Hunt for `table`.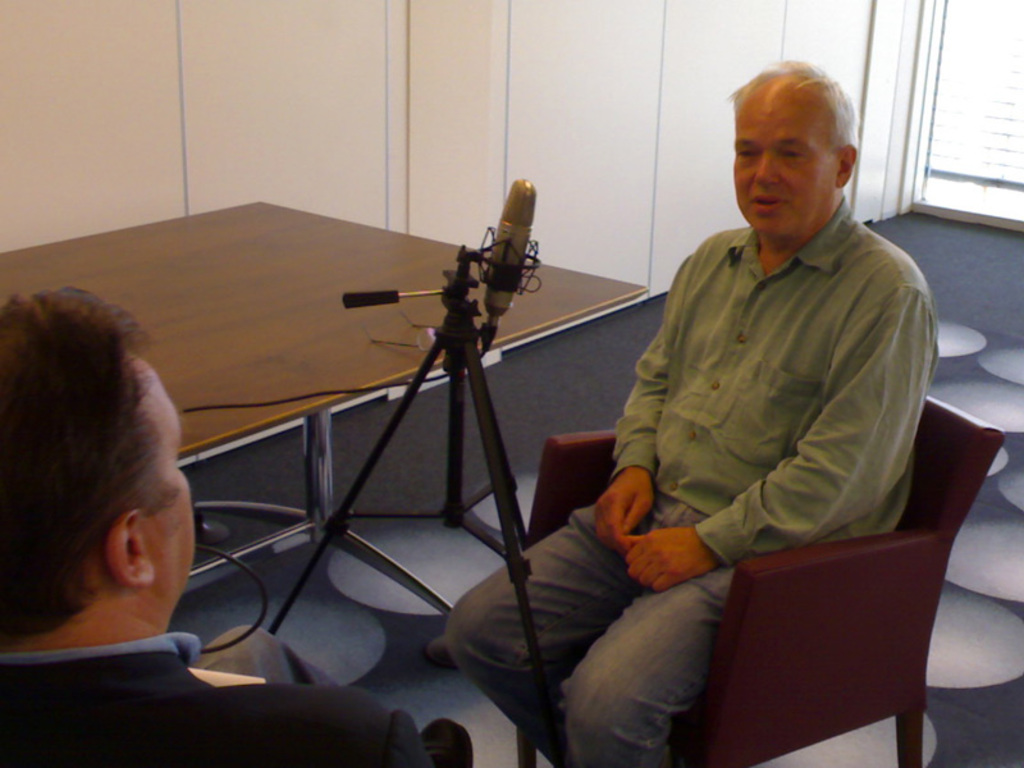
Hunted down at [58,180,557,614].
